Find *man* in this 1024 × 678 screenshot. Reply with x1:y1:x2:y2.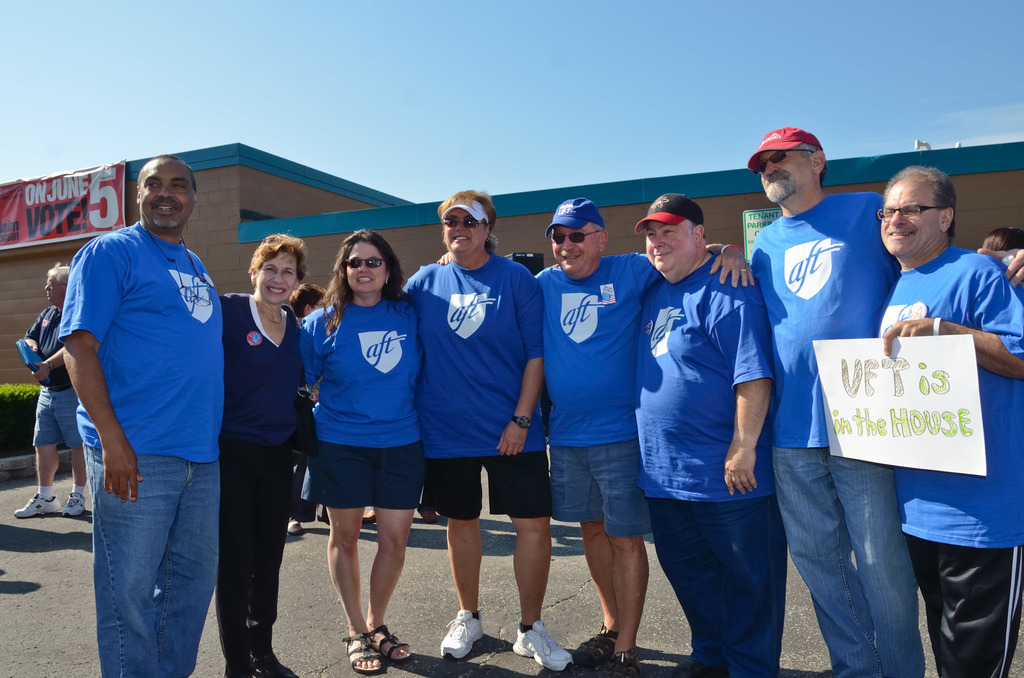
747:126:1023:677.
